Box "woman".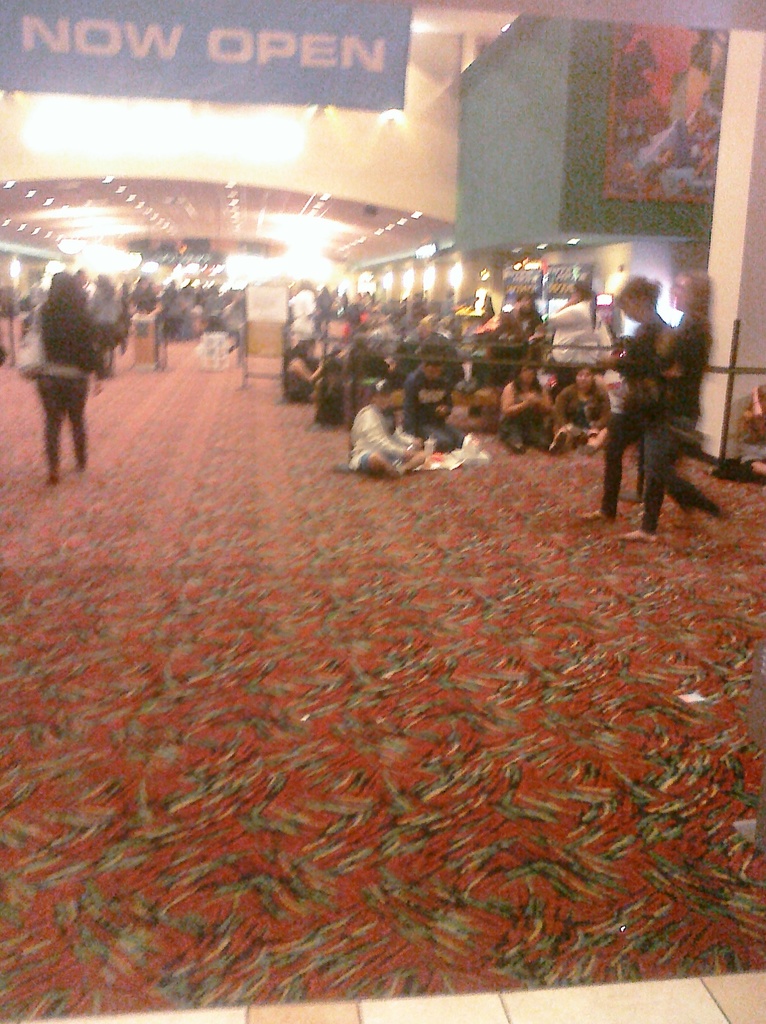
select_region(284, 339, 329, 401).
